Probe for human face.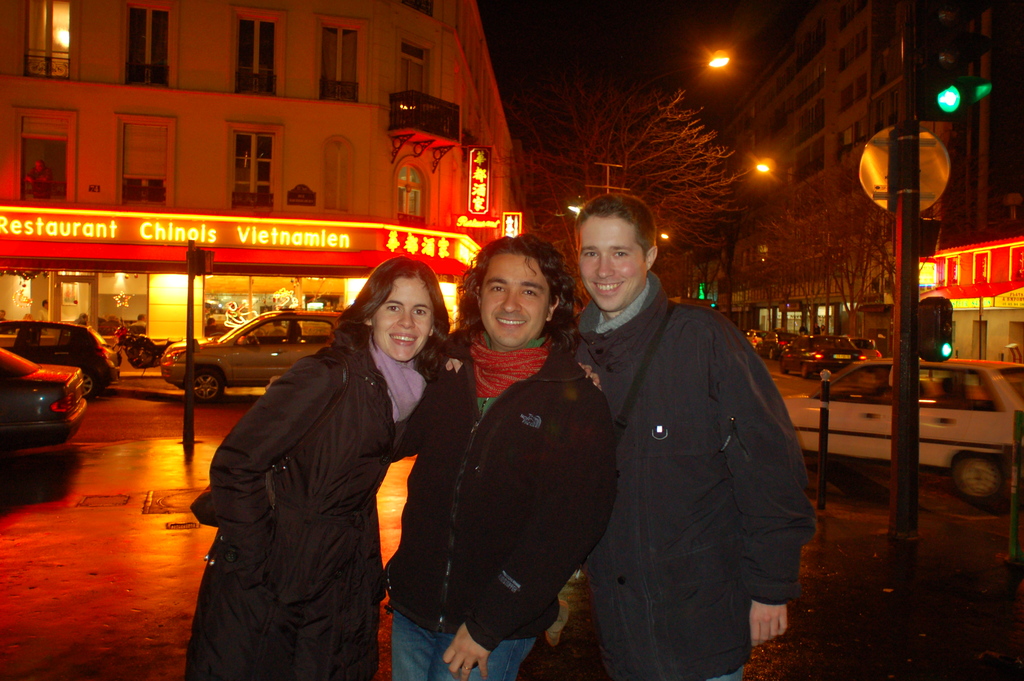
Probe result: 474,243,553,351.
